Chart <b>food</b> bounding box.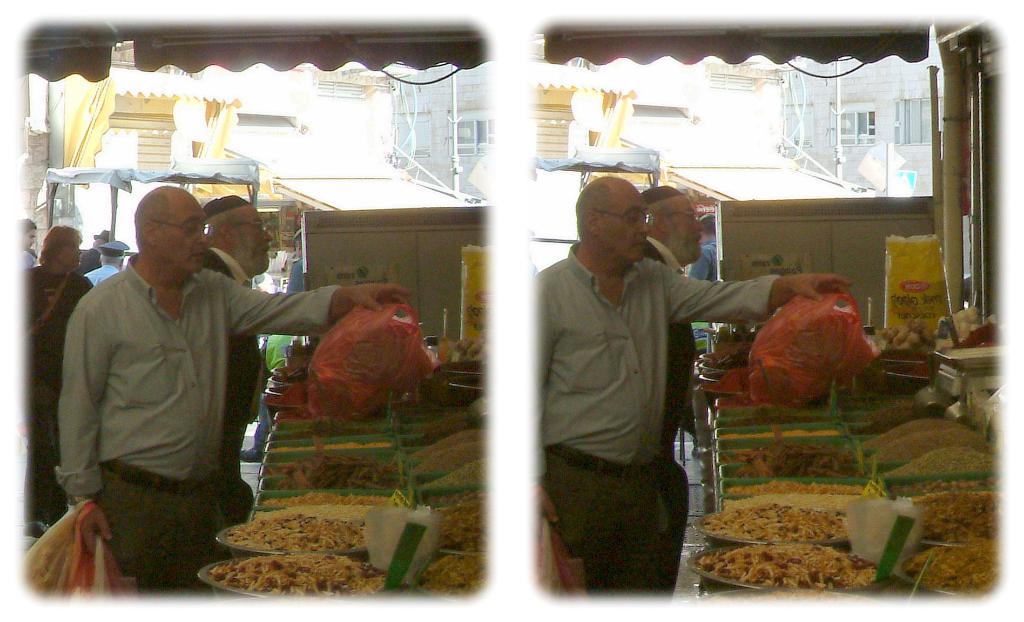
Charted: {"x1": 269, "y1": 440, "x2": 392, "y2": 453}.
